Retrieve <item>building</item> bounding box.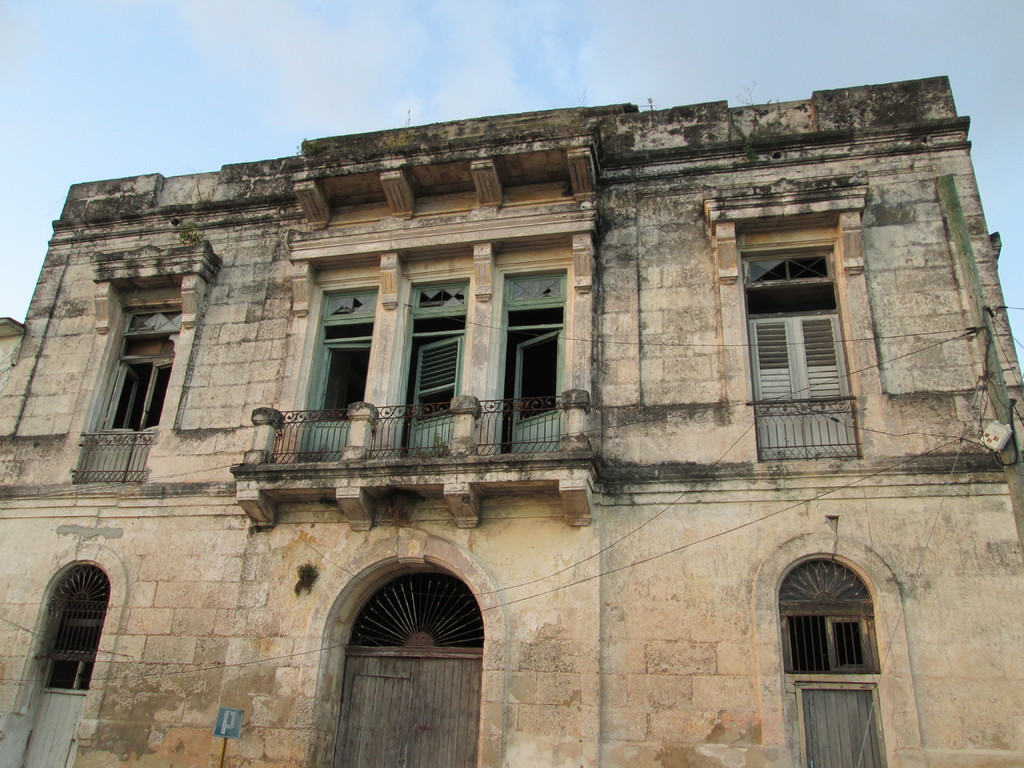
Bounding box: rect(0, 73, 1023, 767).
